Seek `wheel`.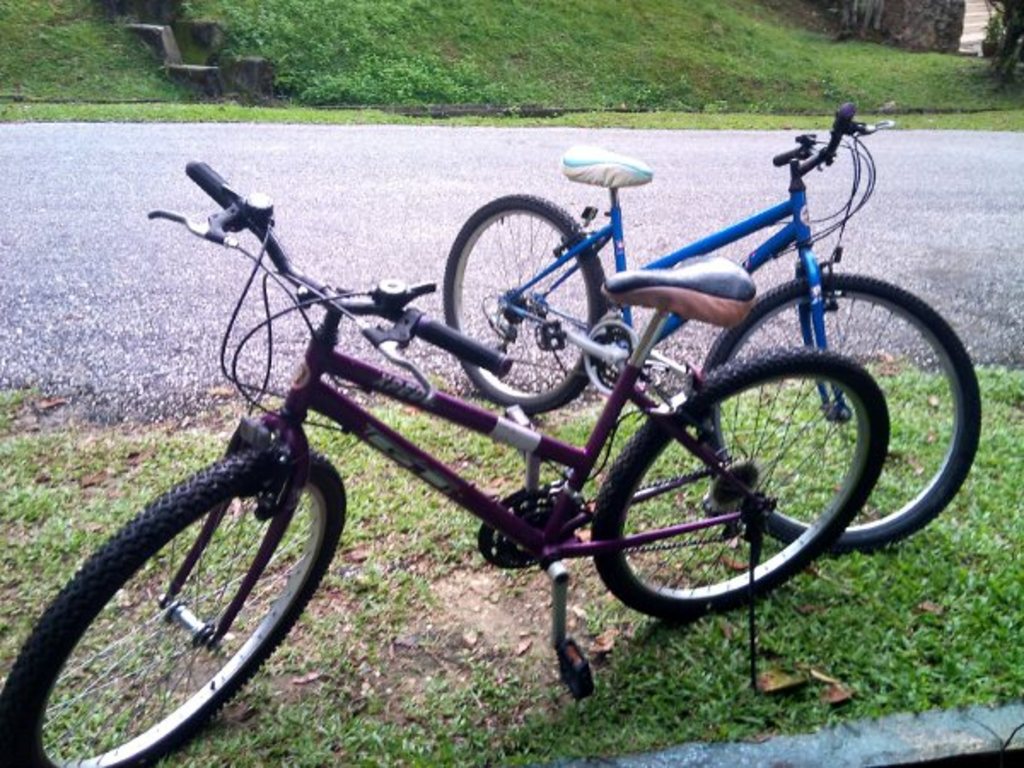
x1=700, y1=273, x2=985, y2=553.
